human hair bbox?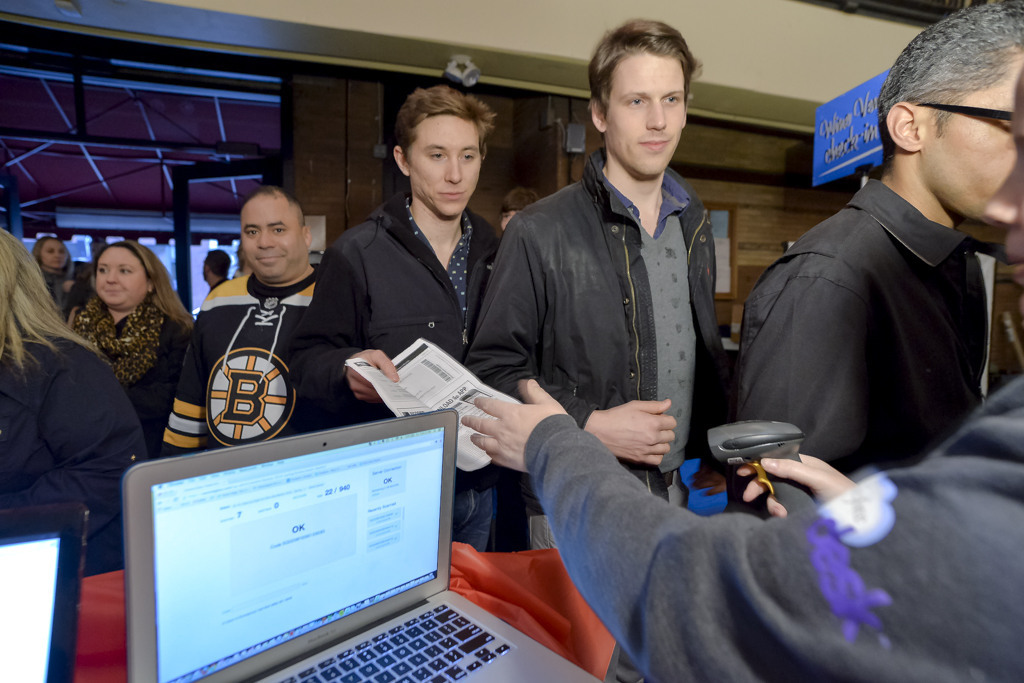
0/227/96/368
